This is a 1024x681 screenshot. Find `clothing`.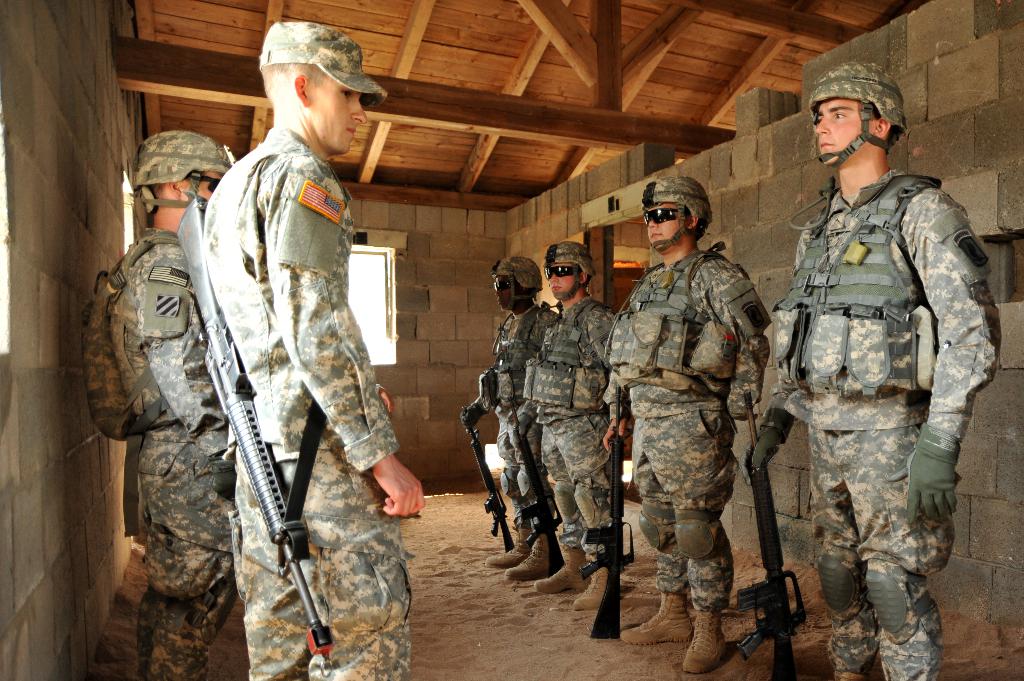
Bounding box: 752, 113, 997, 658.
